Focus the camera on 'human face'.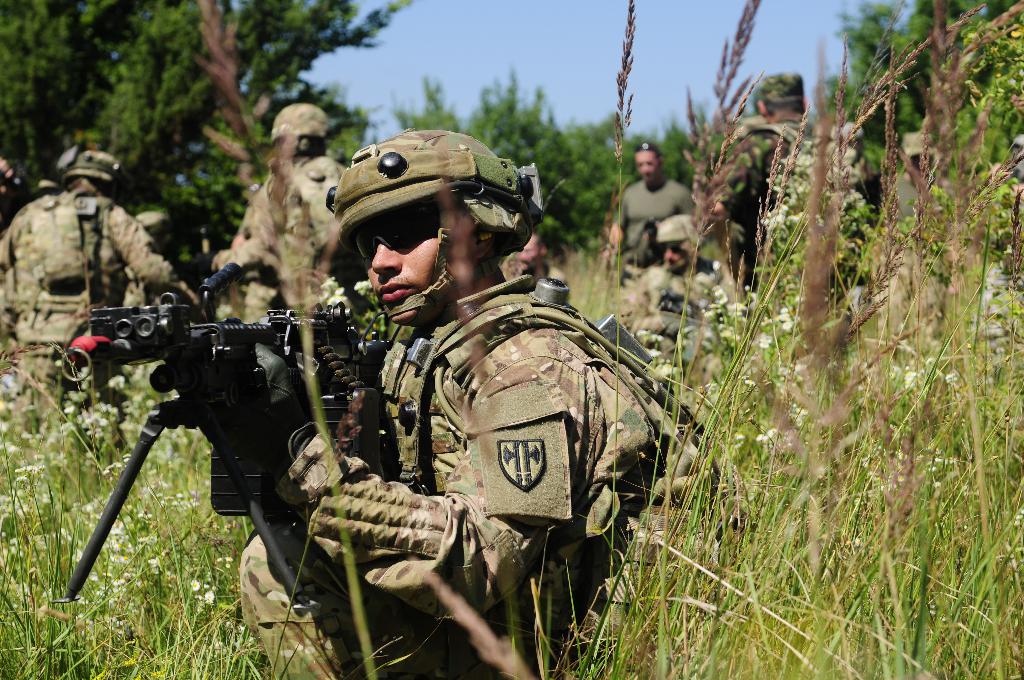
Focus region: <region>519, 230, 544, 270</region>.
